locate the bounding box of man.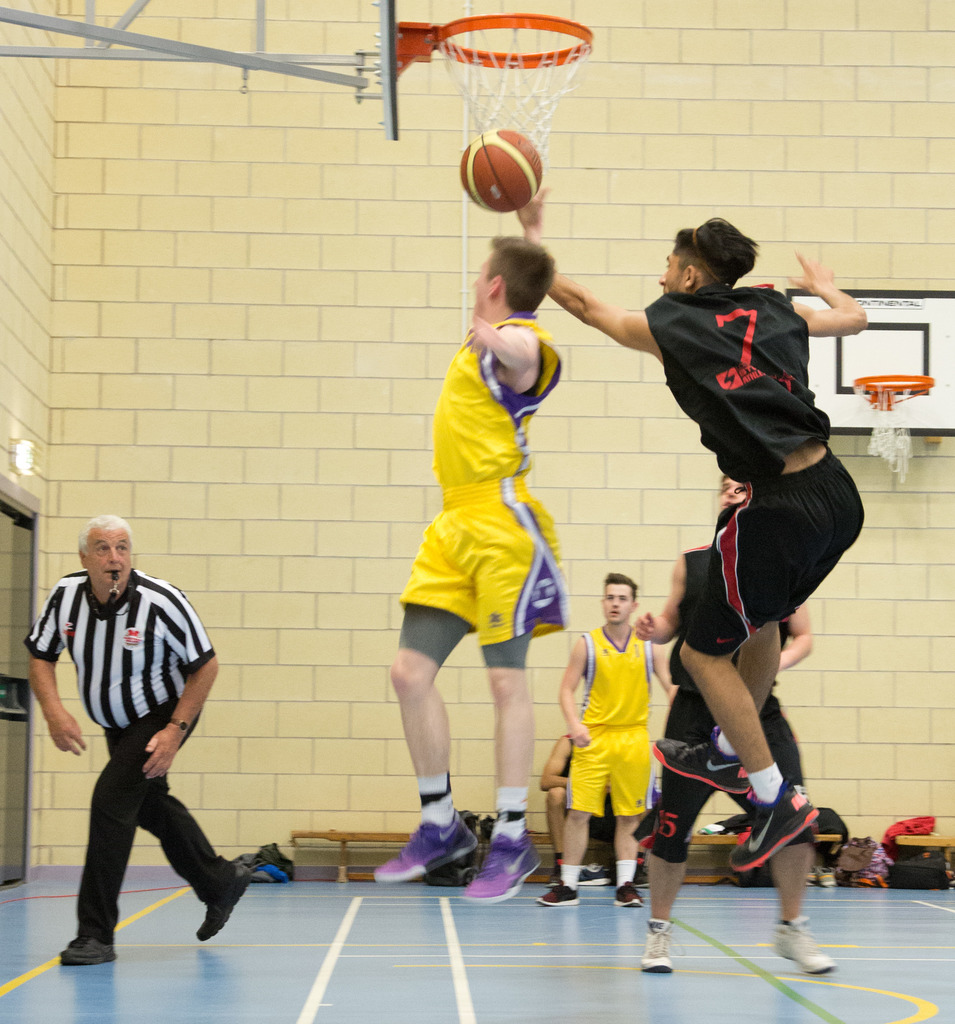
Bounding box: BBox(27, 492, 255, 971).
